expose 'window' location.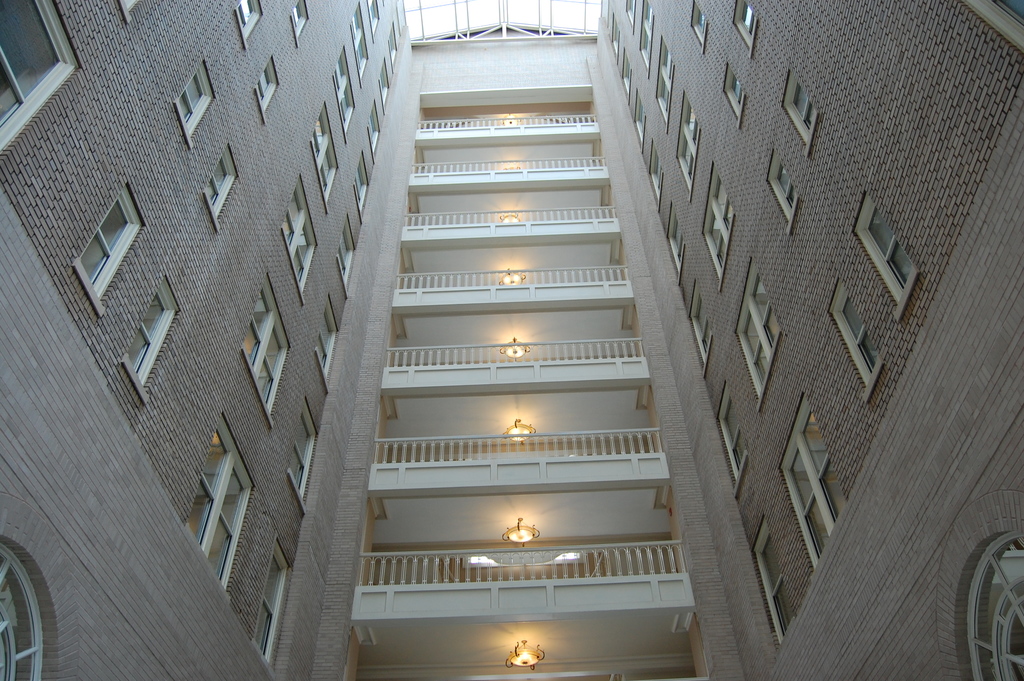
Exposed at bbox(649, 150, 664, 195).
